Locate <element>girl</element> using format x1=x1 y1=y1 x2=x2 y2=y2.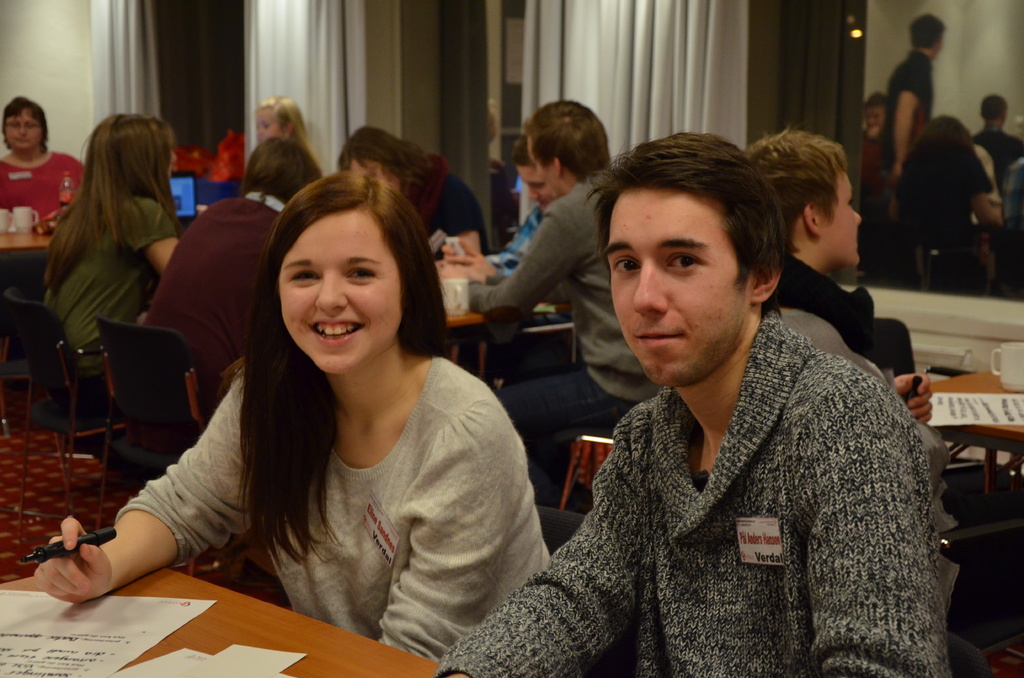
x1=40 y1=115 x2=211 y2=400.
